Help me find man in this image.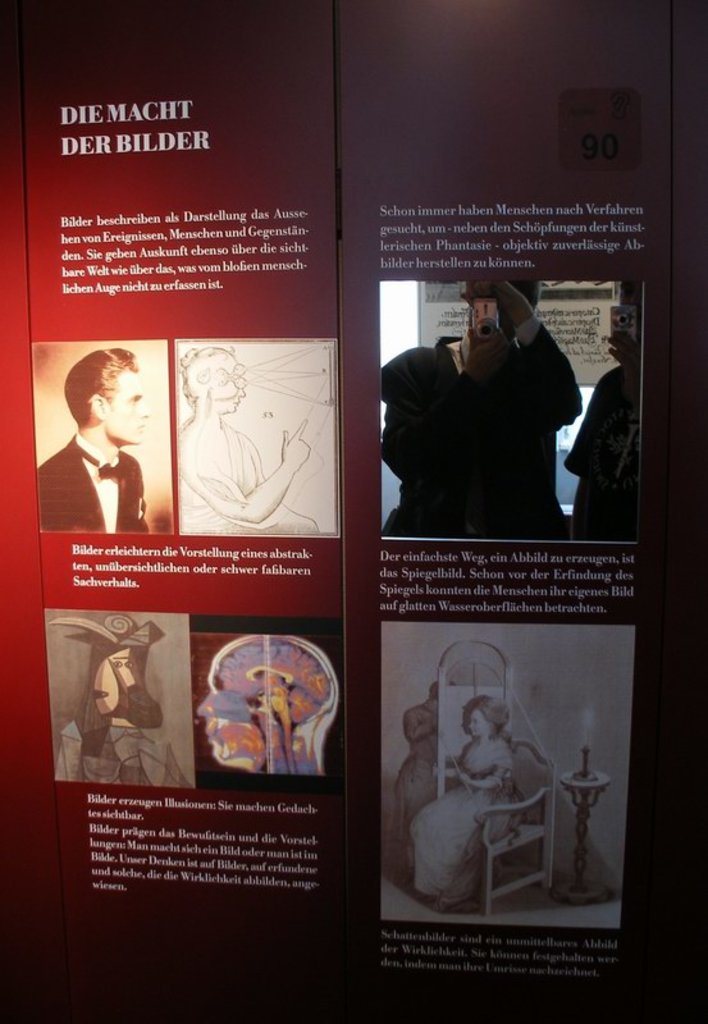
Found it: box(38, 347, 157, 540).
